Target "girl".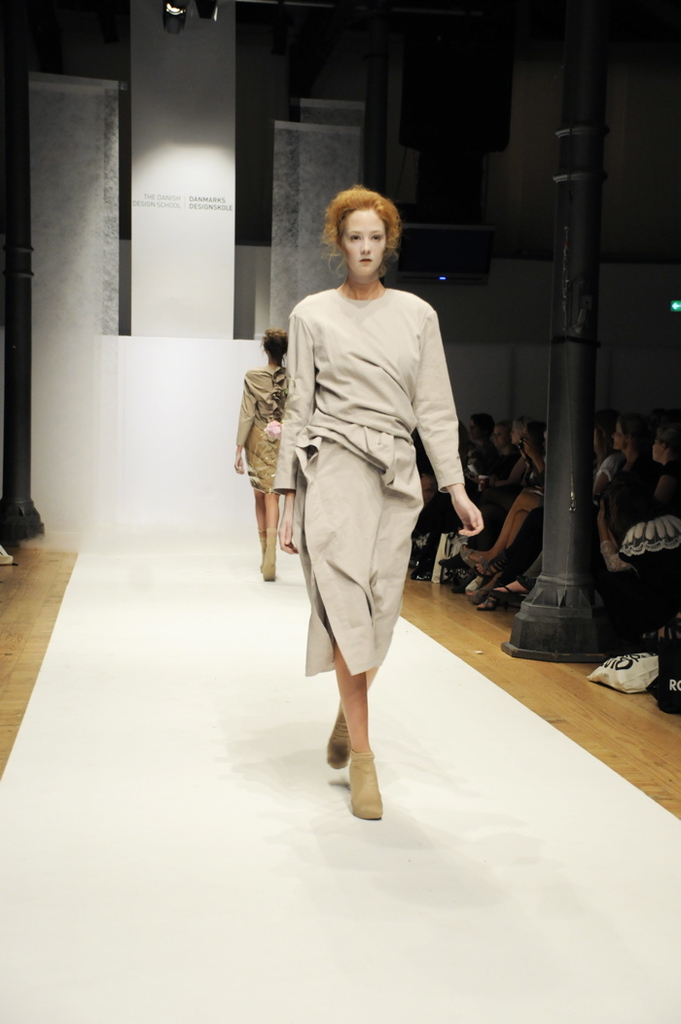
Target region: <region>234, 328, 287, 578</region>.
